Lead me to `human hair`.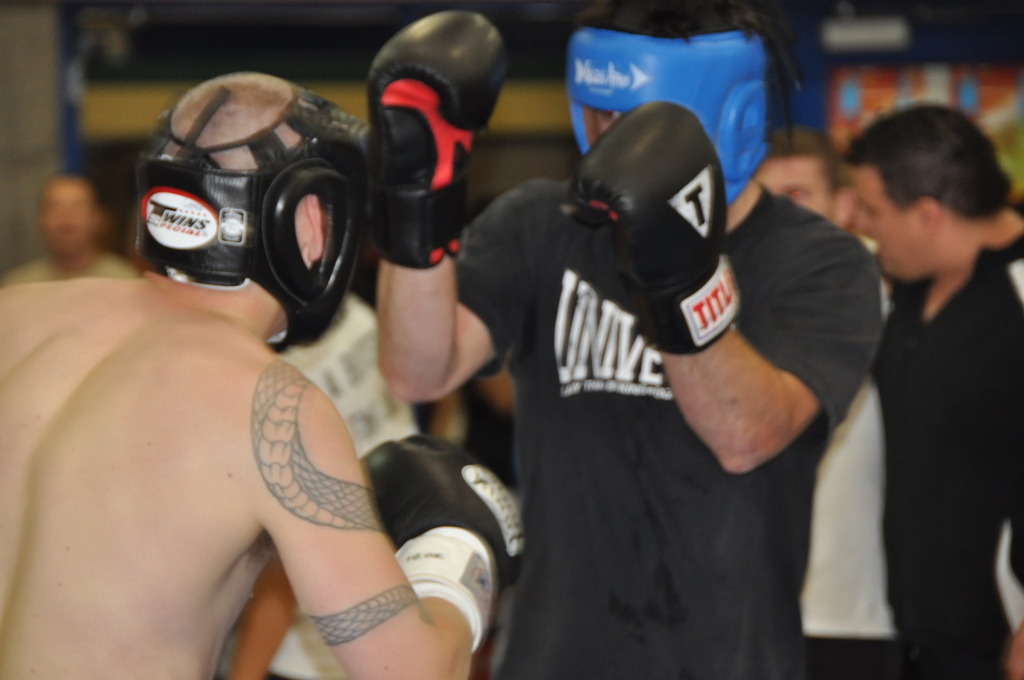
Lead to 841,98,1015,227.
